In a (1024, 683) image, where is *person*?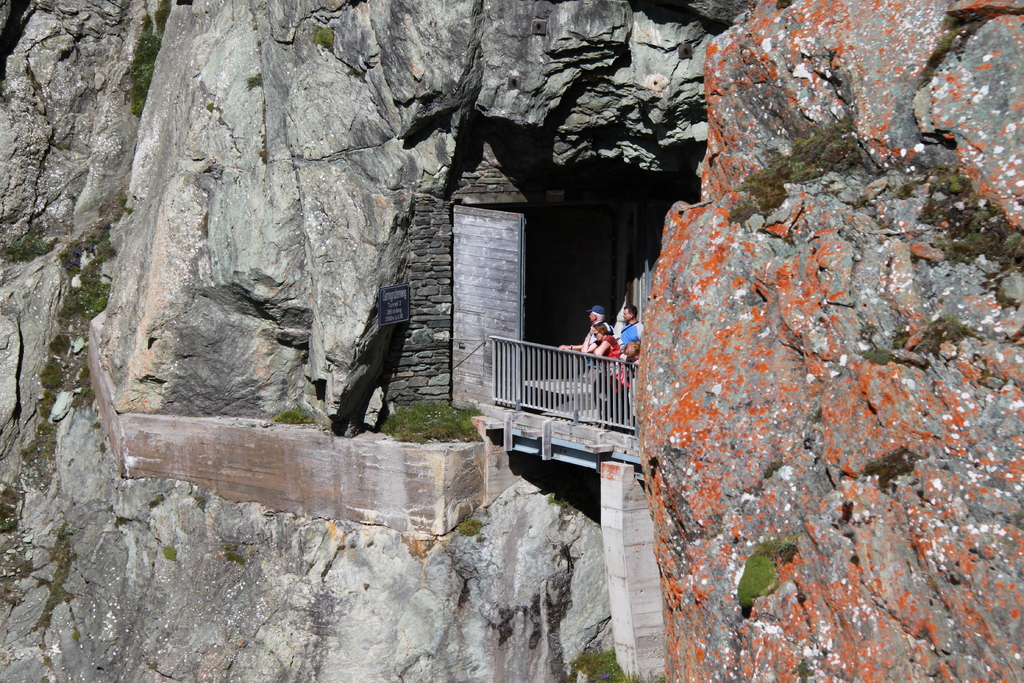
left=624, top=338, right=641, bottom=416.
